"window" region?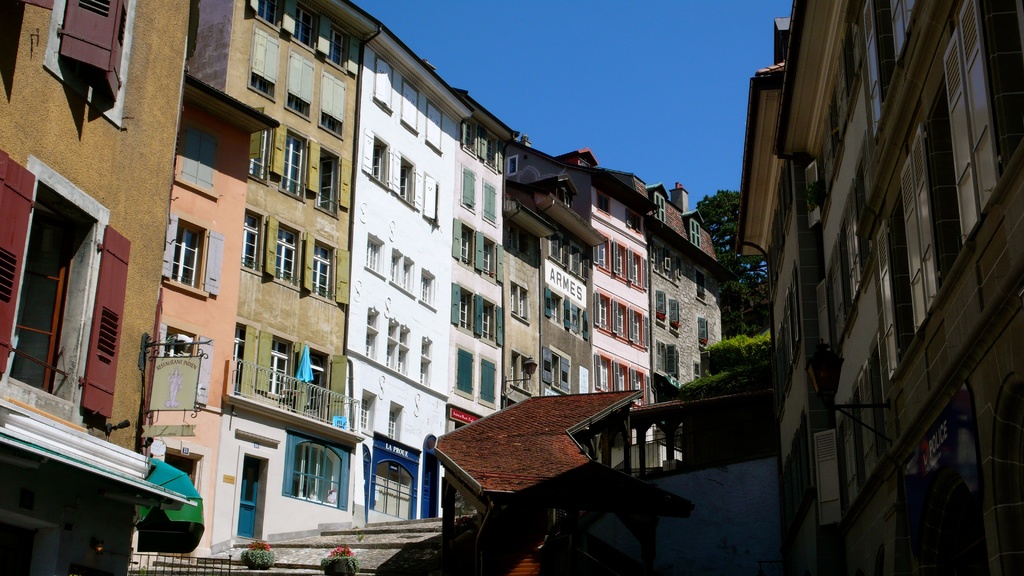
x1=427, y1=96, x2=445, y2=152
